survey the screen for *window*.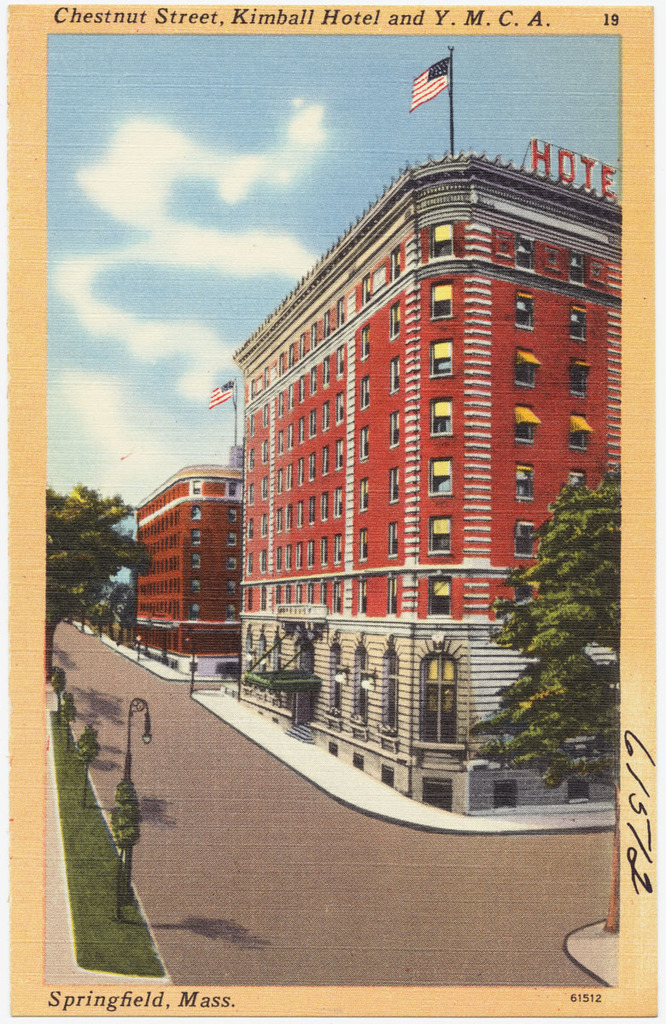
Survey found: locate(266, 368, 271, 388).
